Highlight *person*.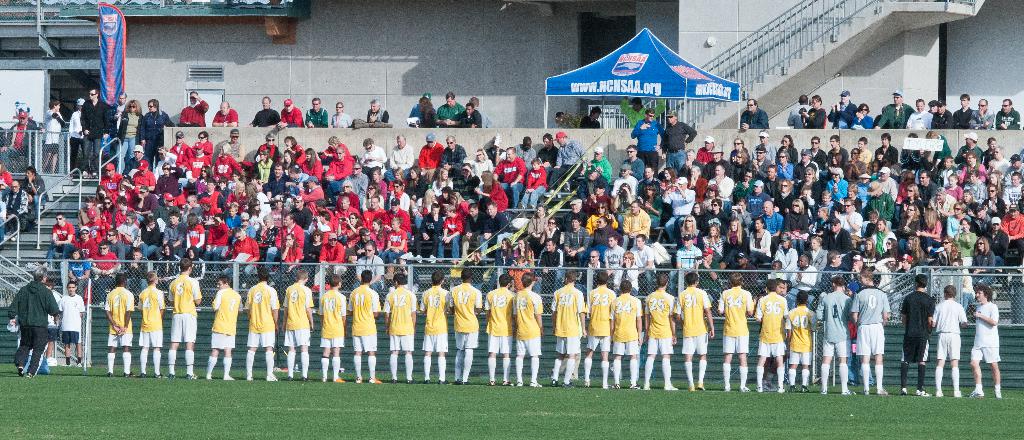
Highlighted region: {"x1": 707, "y1": 150, "x2": 728, "y2": 171}.
